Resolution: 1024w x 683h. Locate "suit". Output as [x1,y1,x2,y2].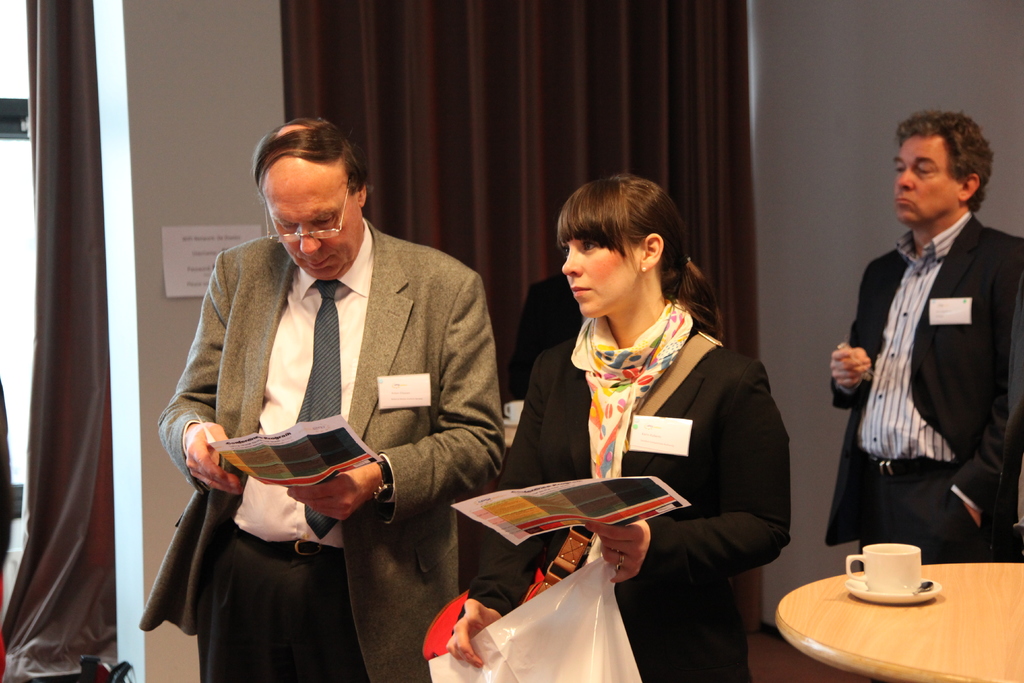
[509,273,590,399].
